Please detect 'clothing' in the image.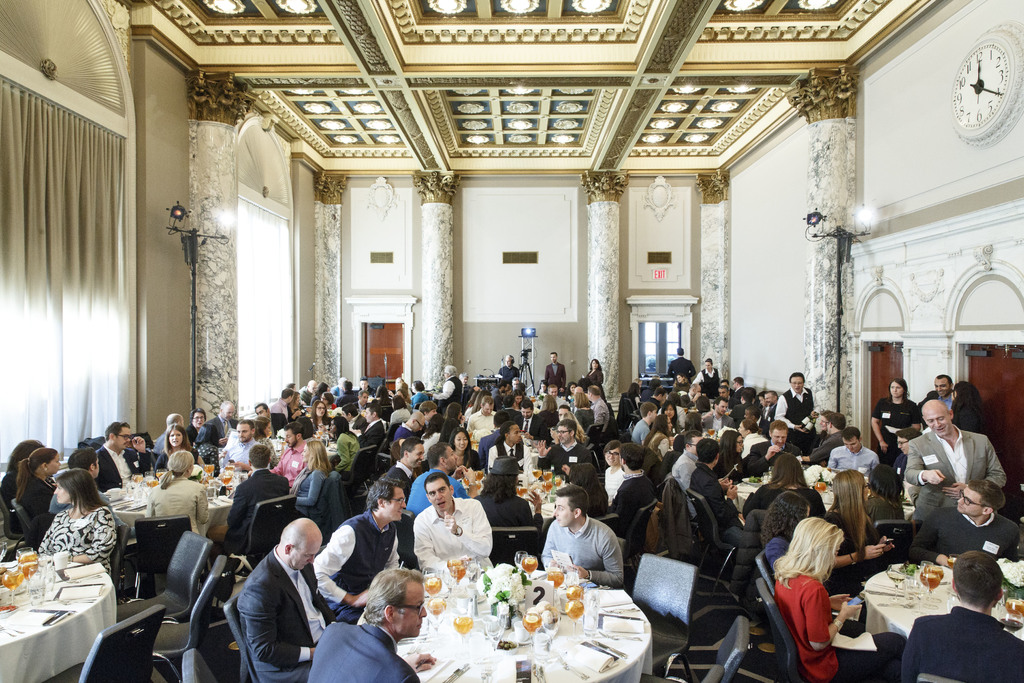
740 479 822 517.
